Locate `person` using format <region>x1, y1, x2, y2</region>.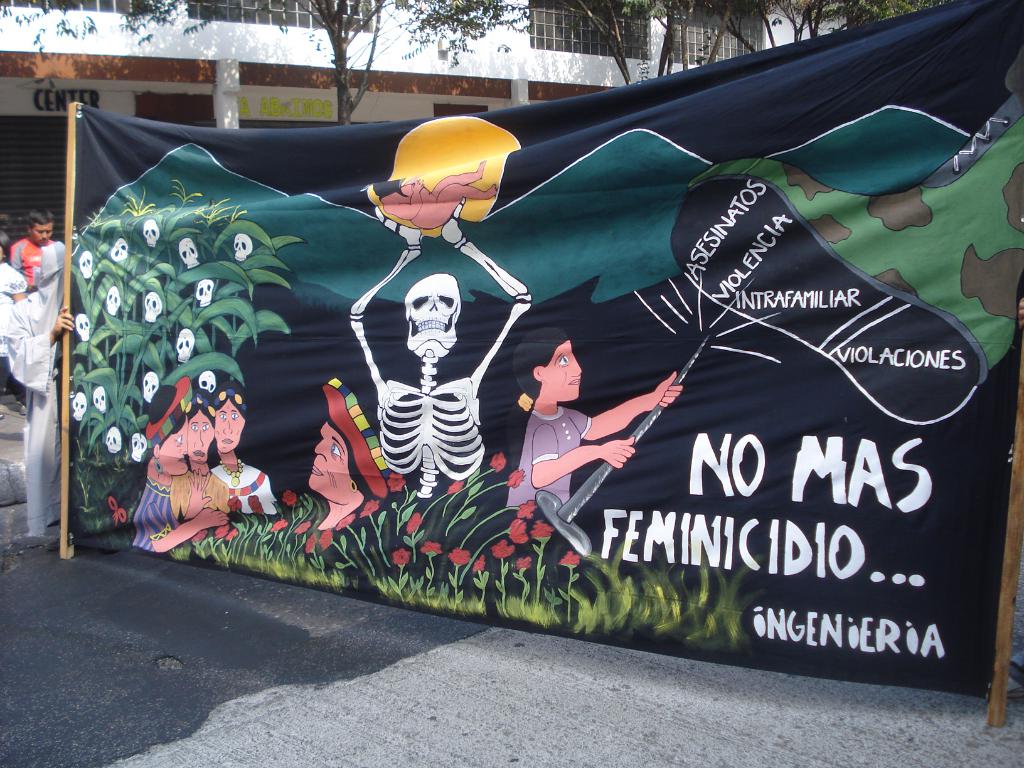
<region>307, 378, 390, 531</region>.
